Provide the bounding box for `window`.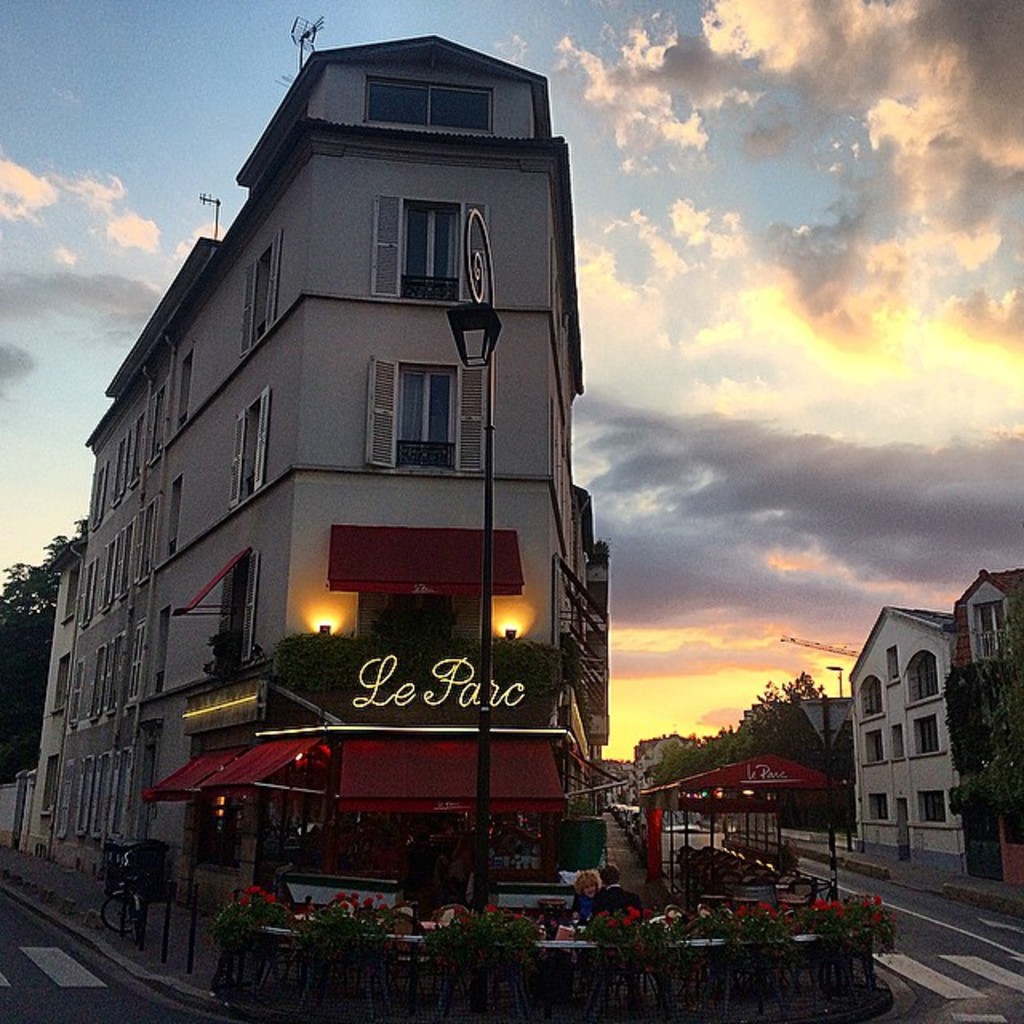
[214, 544, 261, 666].
